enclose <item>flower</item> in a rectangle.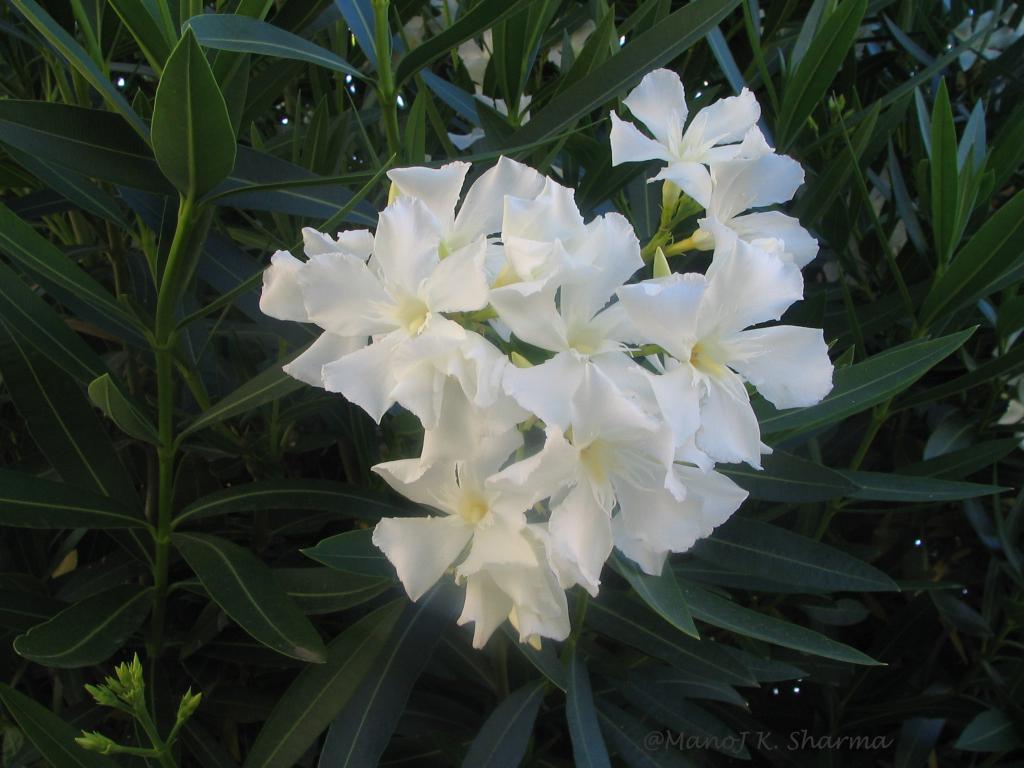
l=683, t=147, r=829, b=268.
